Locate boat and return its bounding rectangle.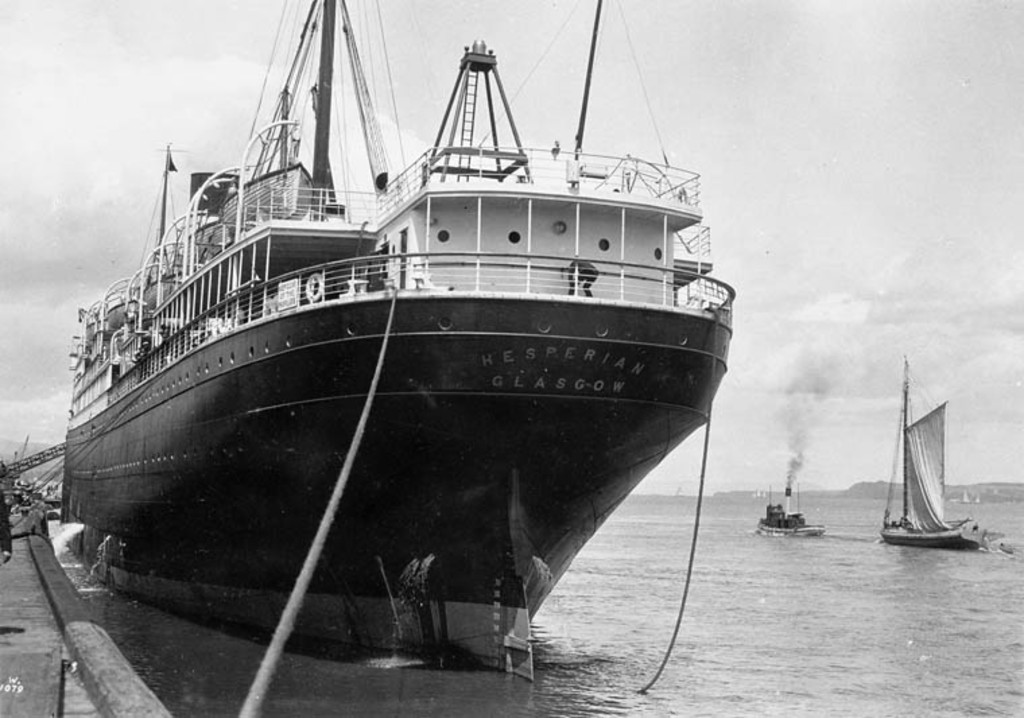
862 405 973 560.
